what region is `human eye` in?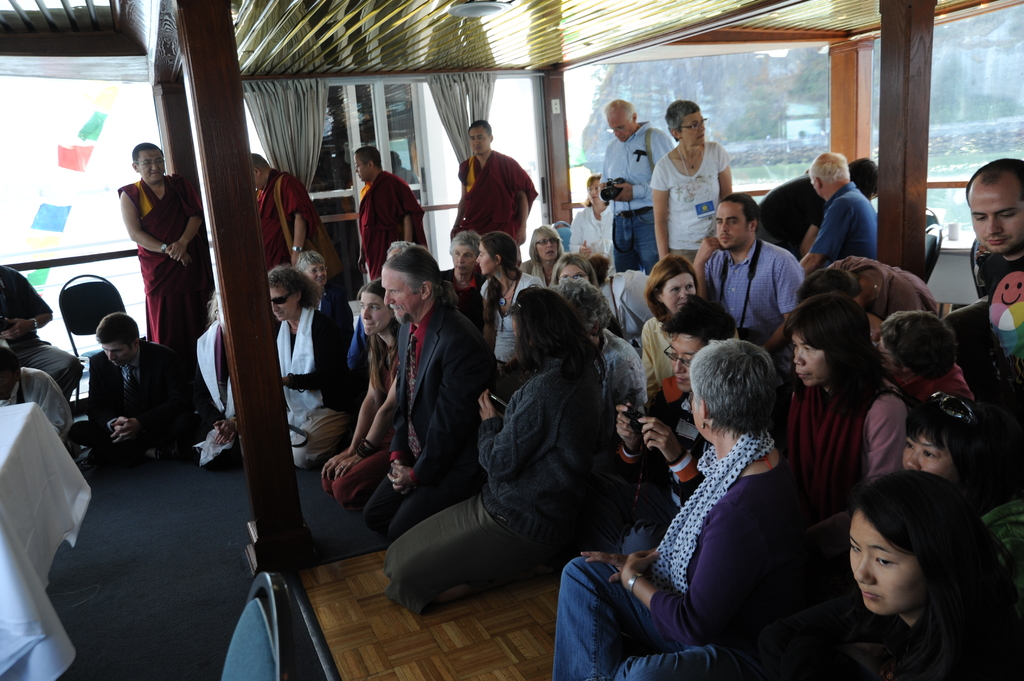
559 274 568 281.
